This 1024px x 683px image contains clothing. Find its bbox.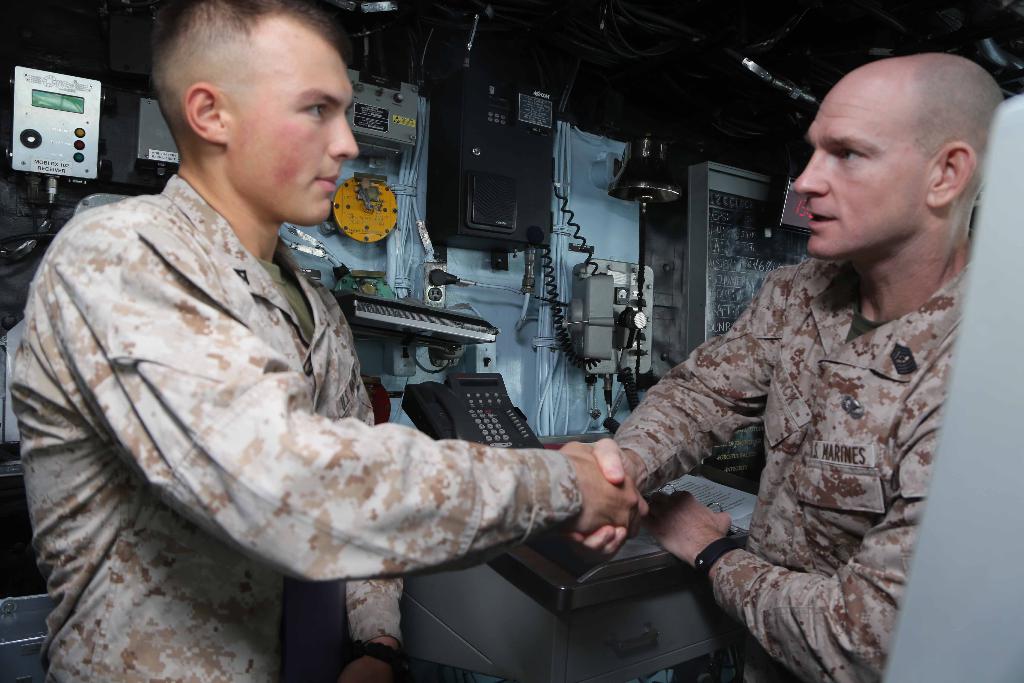
595, 172, 987, 653.
